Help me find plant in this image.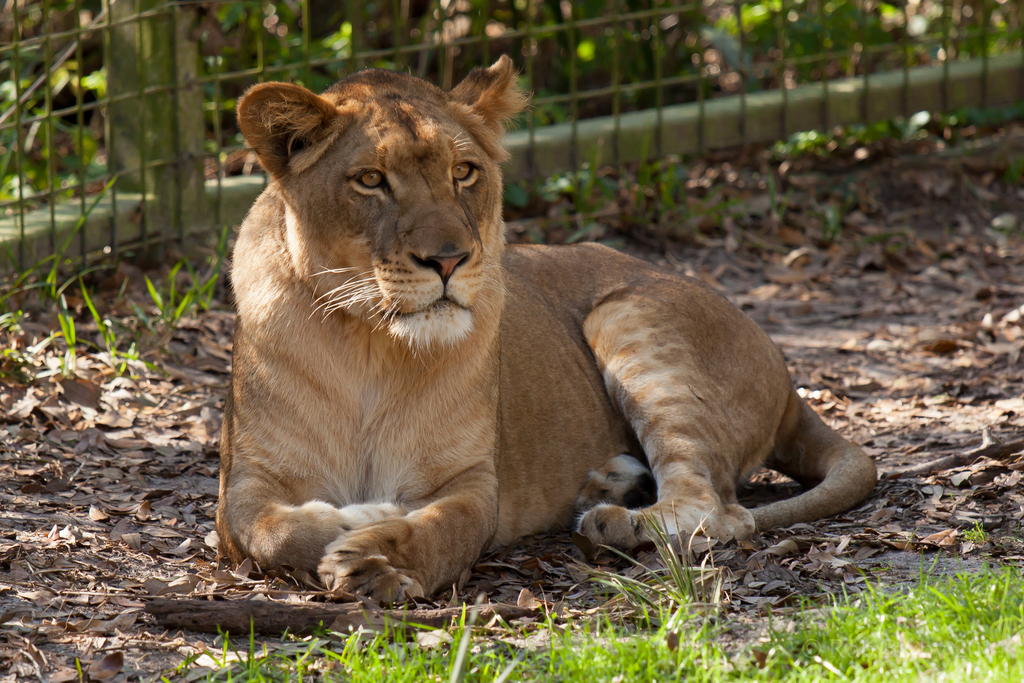
Found it: <bbox>497, 92, 1023, 234</bbox>.
